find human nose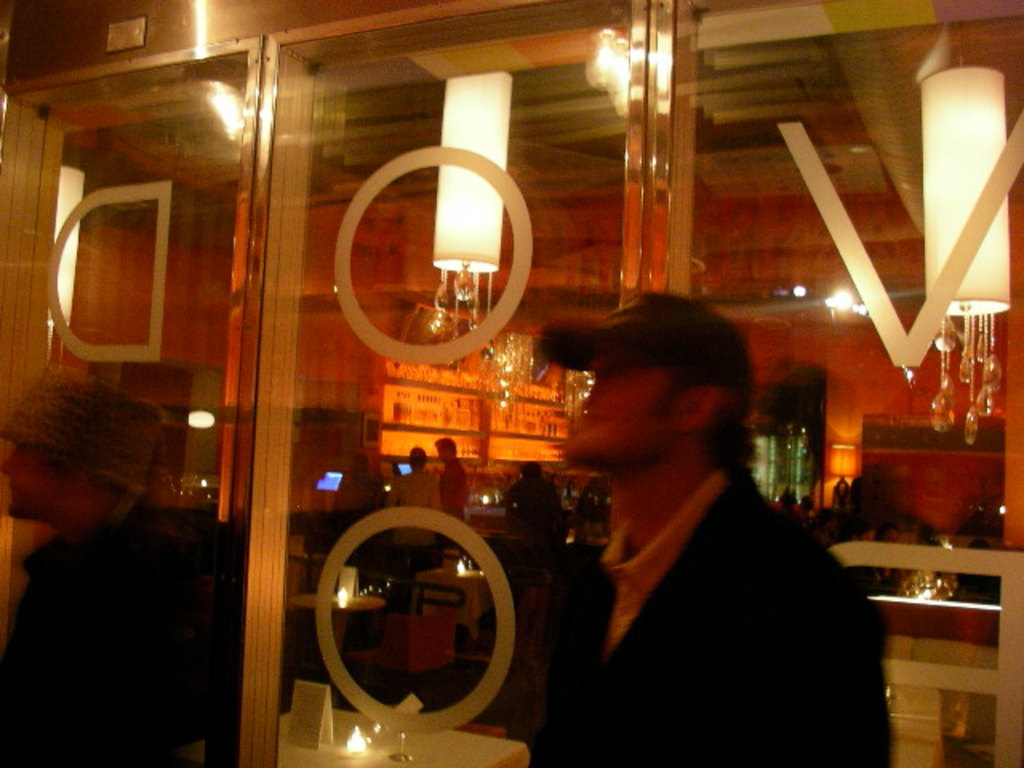
box(584, 381, 610, 410)
